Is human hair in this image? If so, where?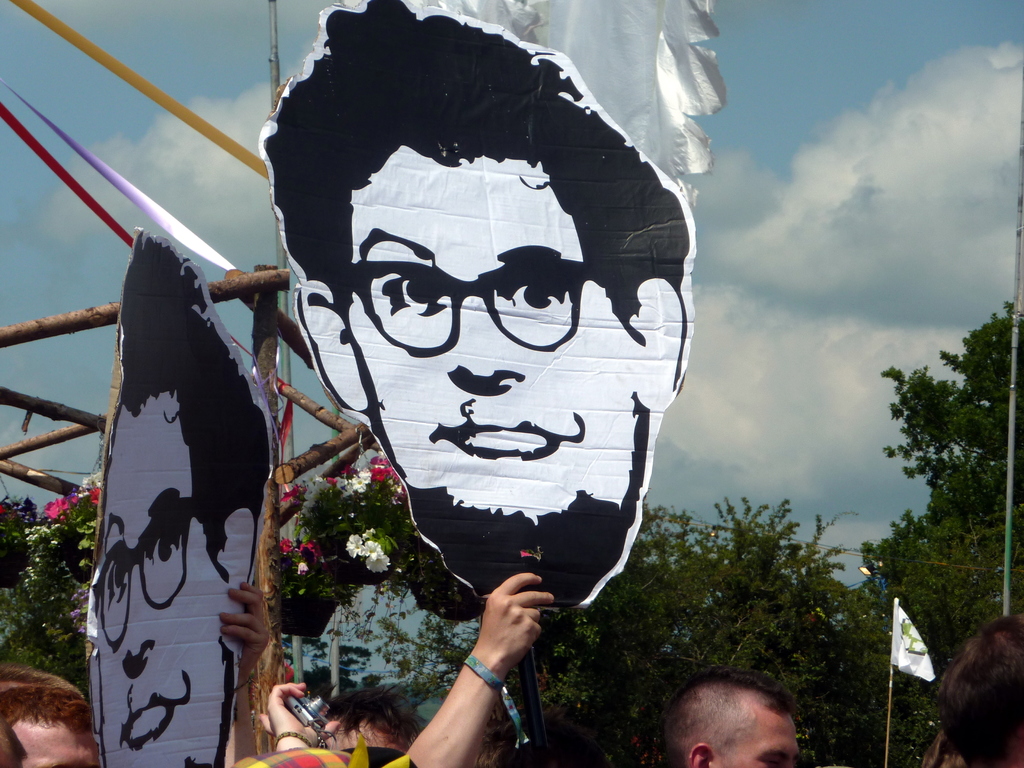
Yes, at box=[0, 659, 79, 688].
